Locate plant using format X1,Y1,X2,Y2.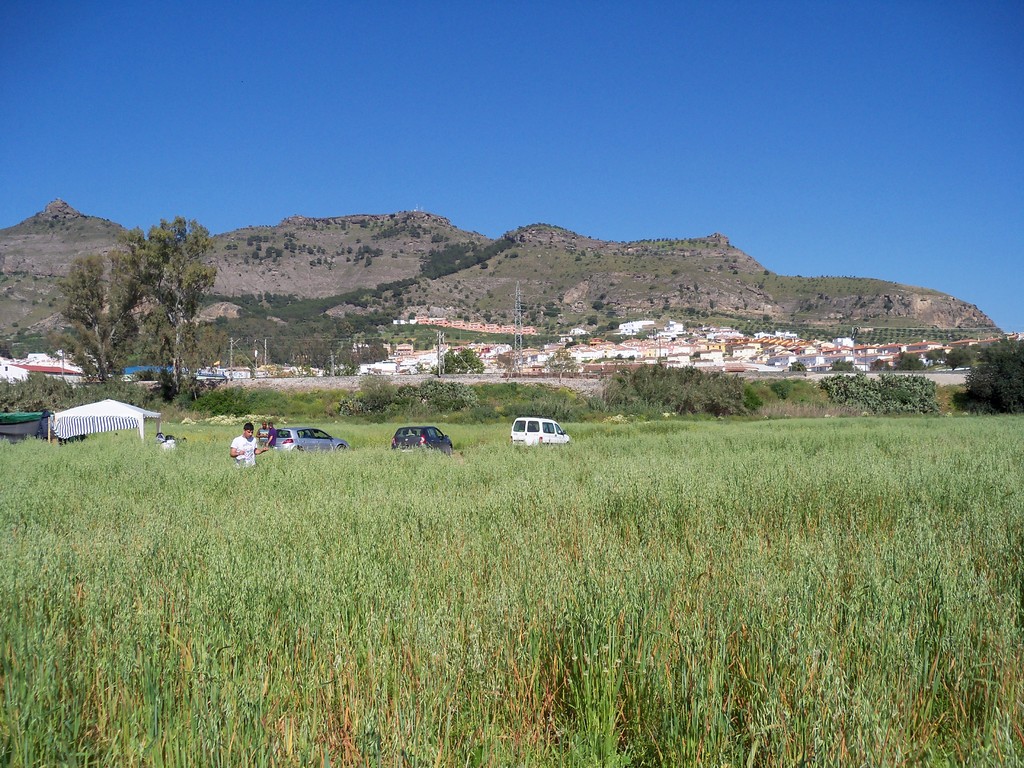
595,360,653,413.
